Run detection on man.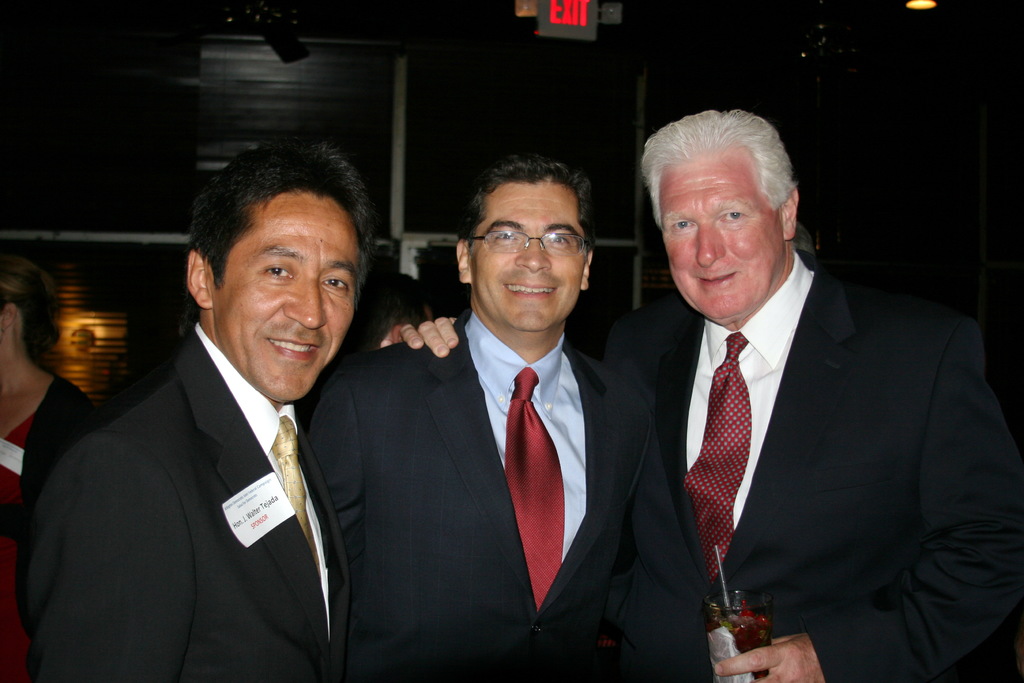
Result: pyautogui.locateOnScreen(21, 139, 382, 682).
